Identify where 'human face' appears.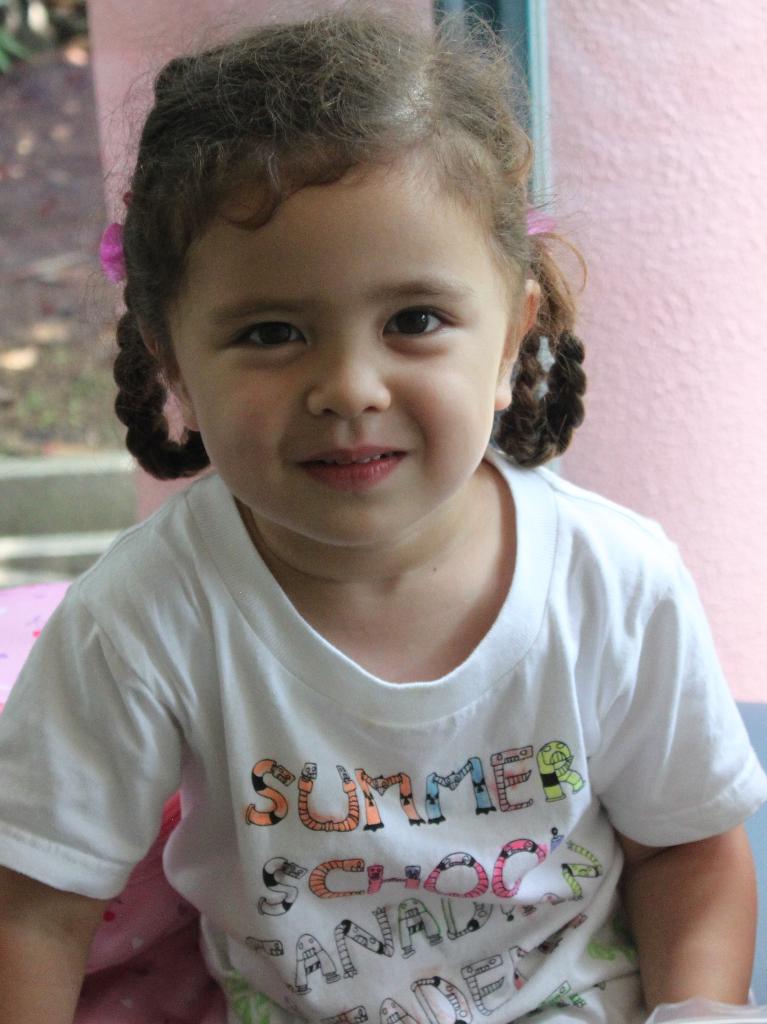
Appears at bbox=[168, 155, 508, 548].
